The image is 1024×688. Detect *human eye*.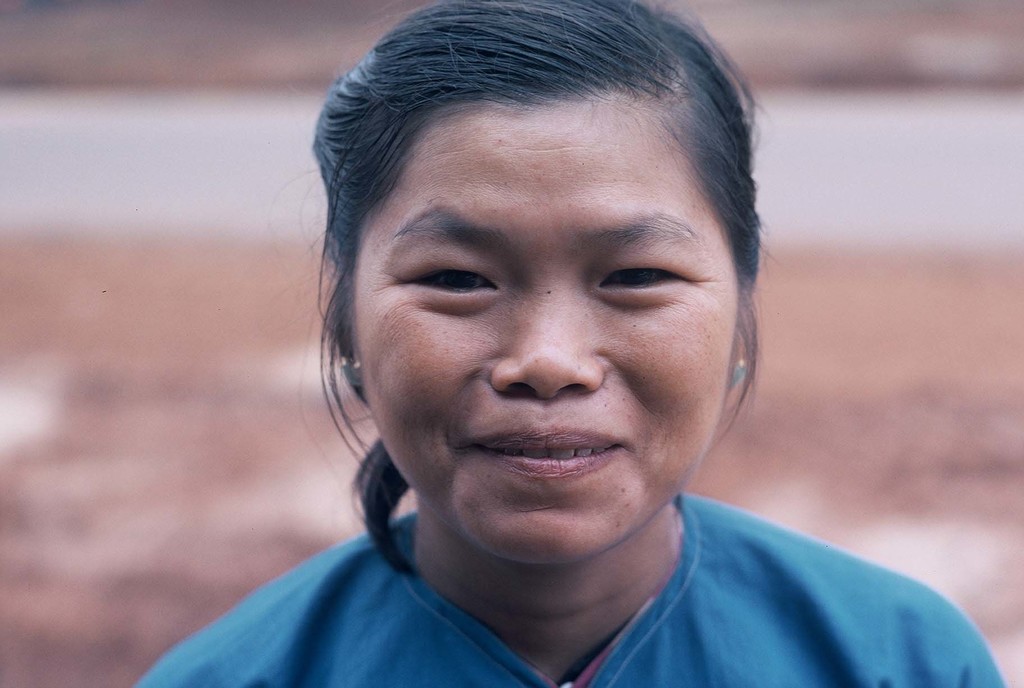
Detection: <box>394,247,504,318</box>.
